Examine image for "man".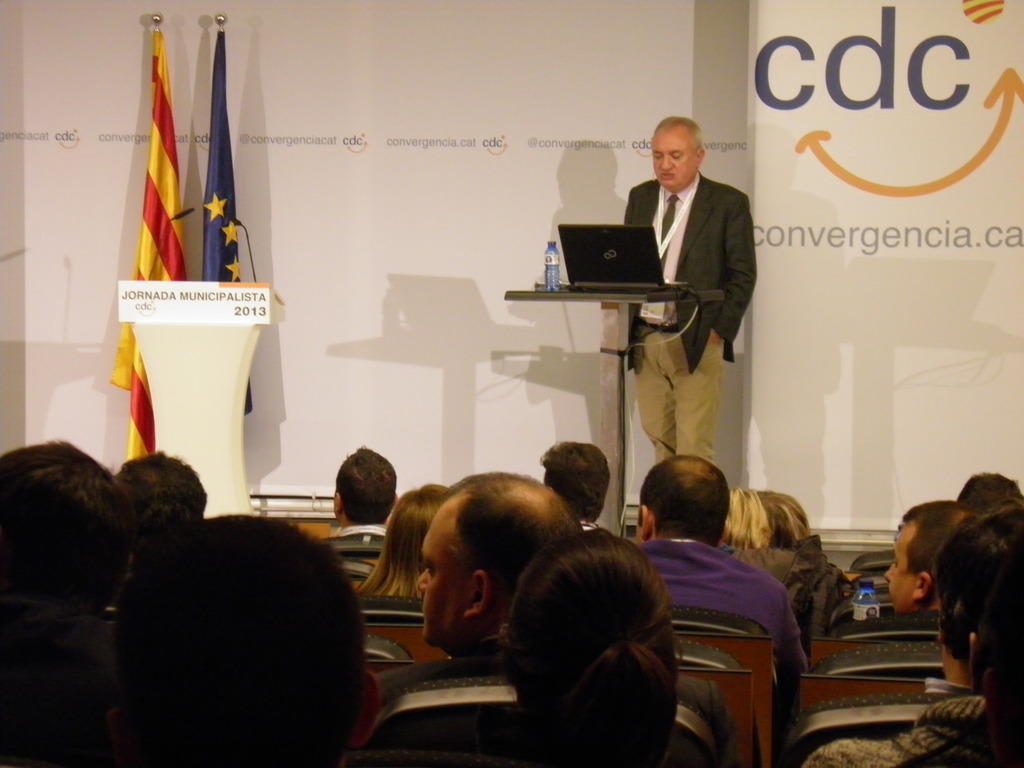
Examination result: 317/444/396/589.
